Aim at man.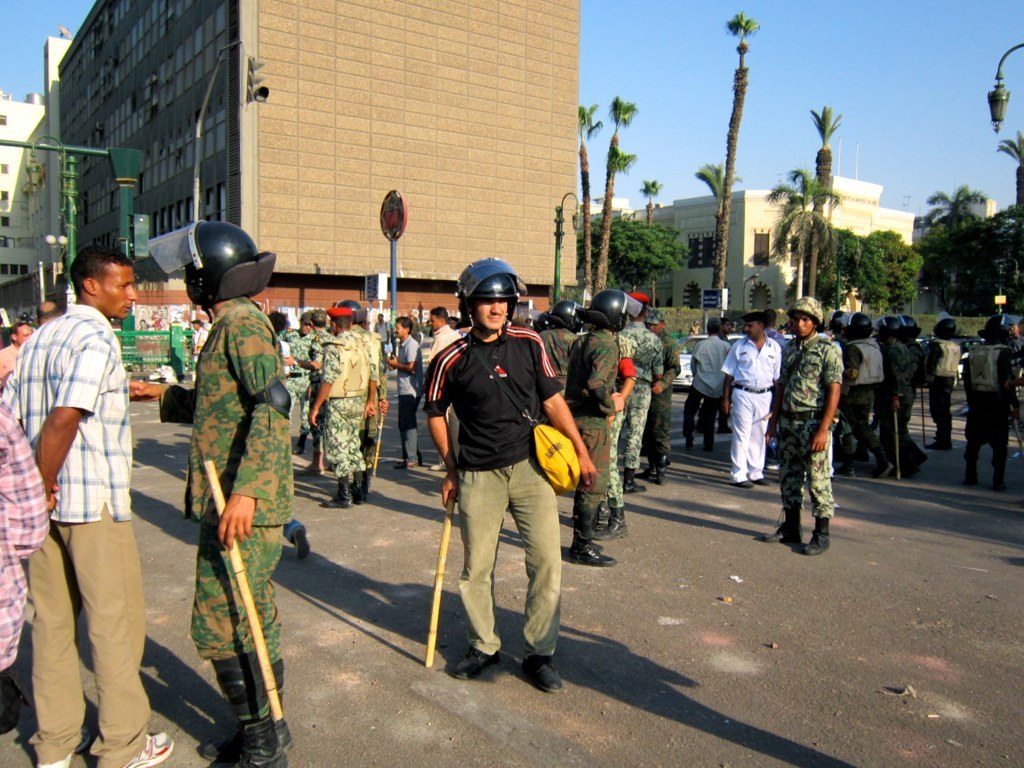
Aimed at {"left": 304, "top": 304, "right": 379, "bottom": 511}.
